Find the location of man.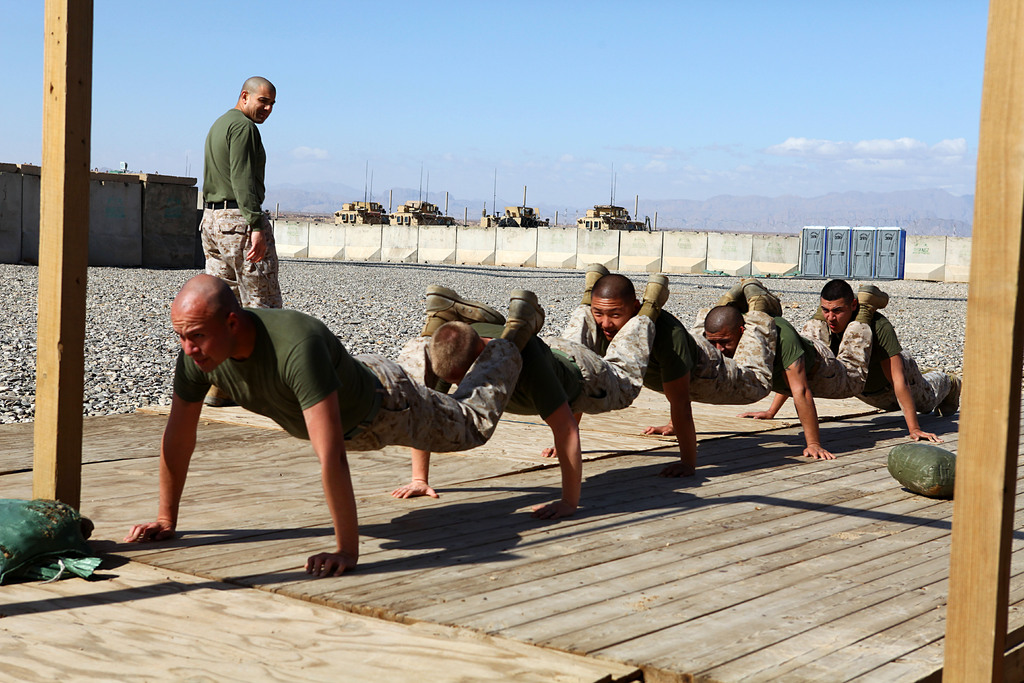
Location: rect(643, 284, 897, 463).
